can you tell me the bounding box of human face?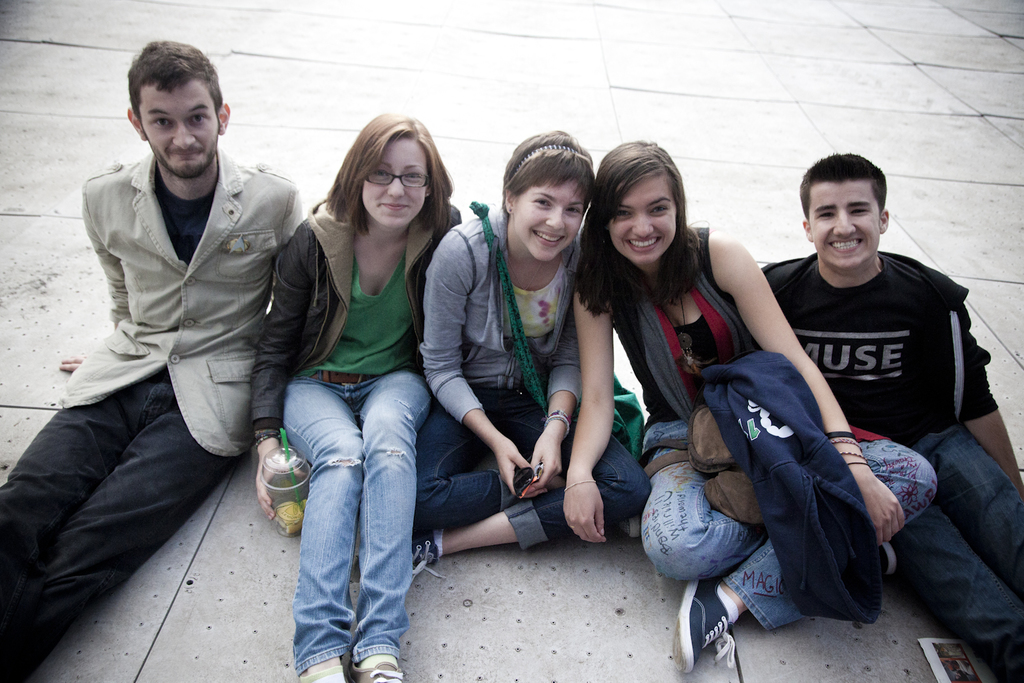
136/83/221/173.
